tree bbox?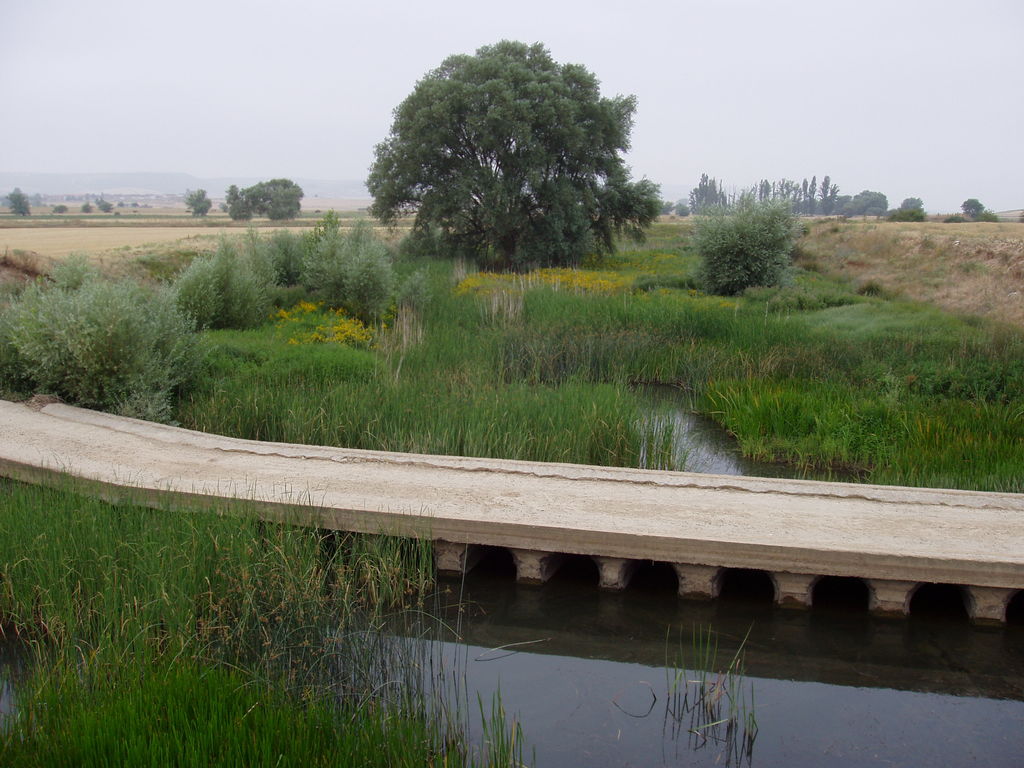
locate(0, 179, 31, 213)
